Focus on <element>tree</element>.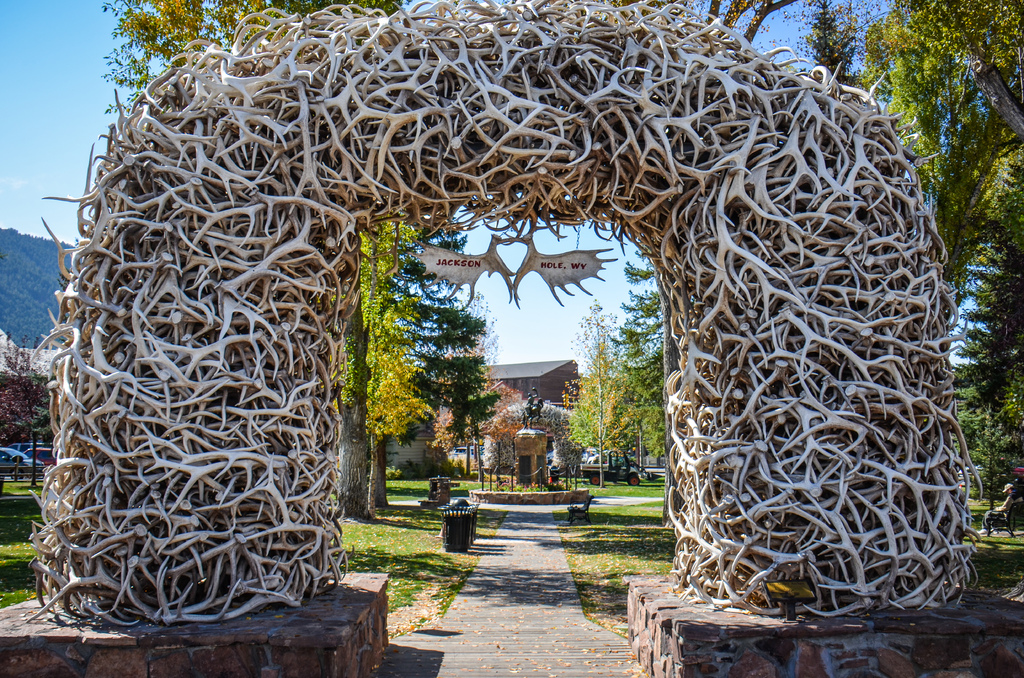
Focused at [x1=620, y1=260, x2=685, y2=395].
